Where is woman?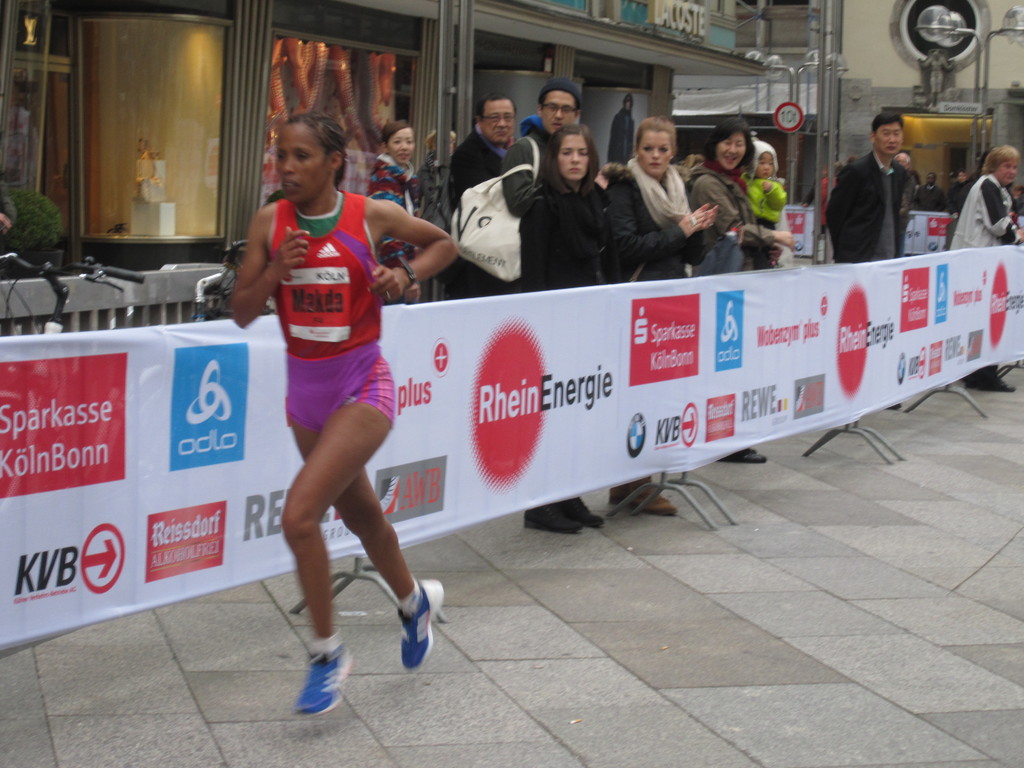
<box>366,123,427,309</box>.
